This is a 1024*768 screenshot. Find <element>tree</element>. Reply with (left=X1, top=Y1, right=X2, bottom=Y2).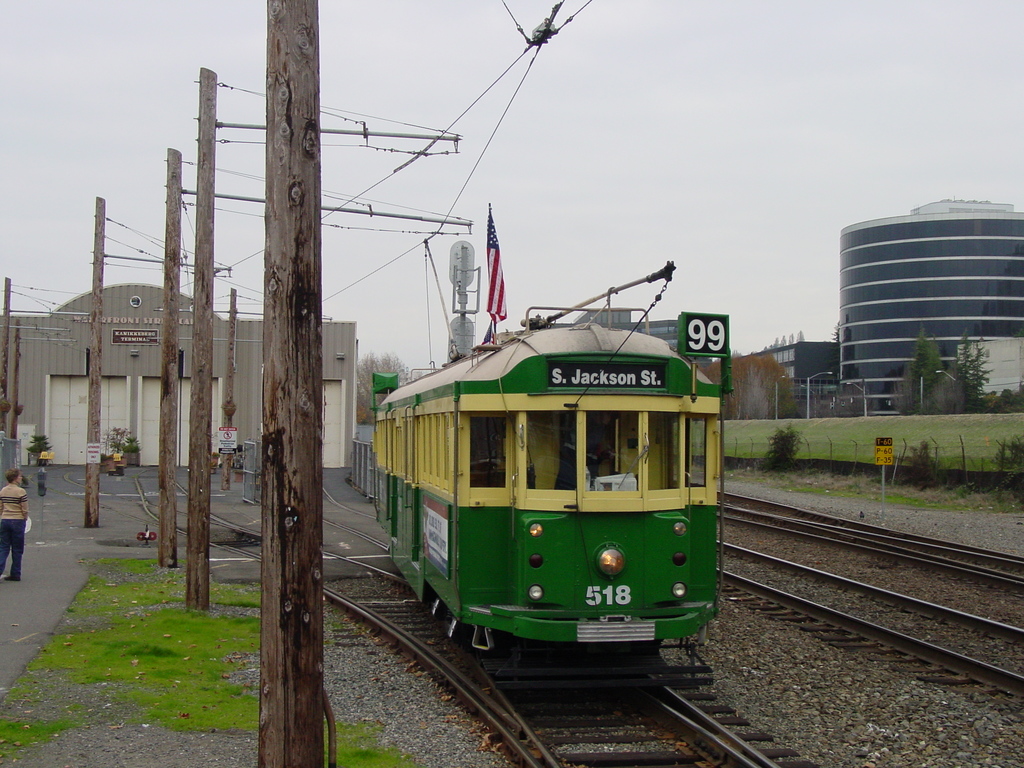
(left=909, top=324, right=942, bottom=403).
